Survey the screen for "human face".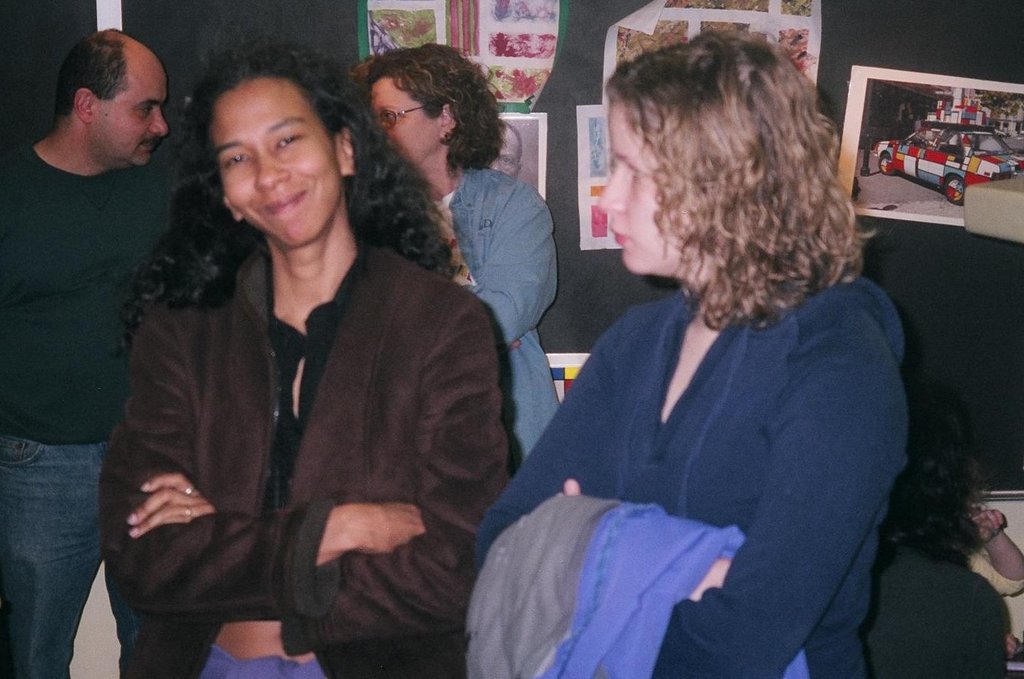
Survey found: [left=96, top=64, right=167, bottom=166].
